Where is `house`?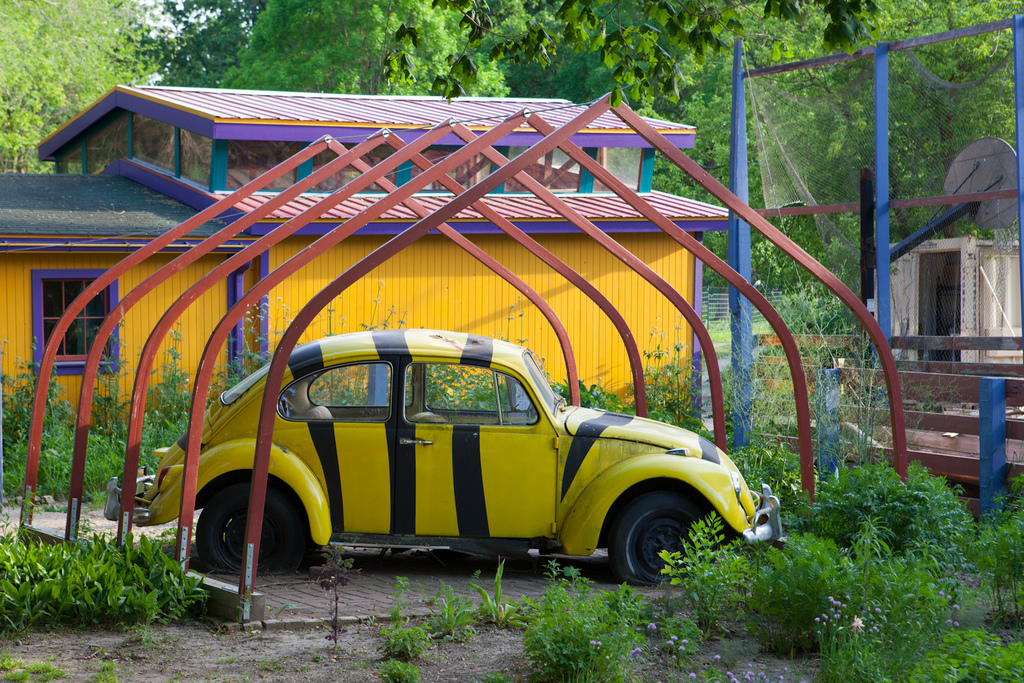
BBox(0, 81, 739, 433).
